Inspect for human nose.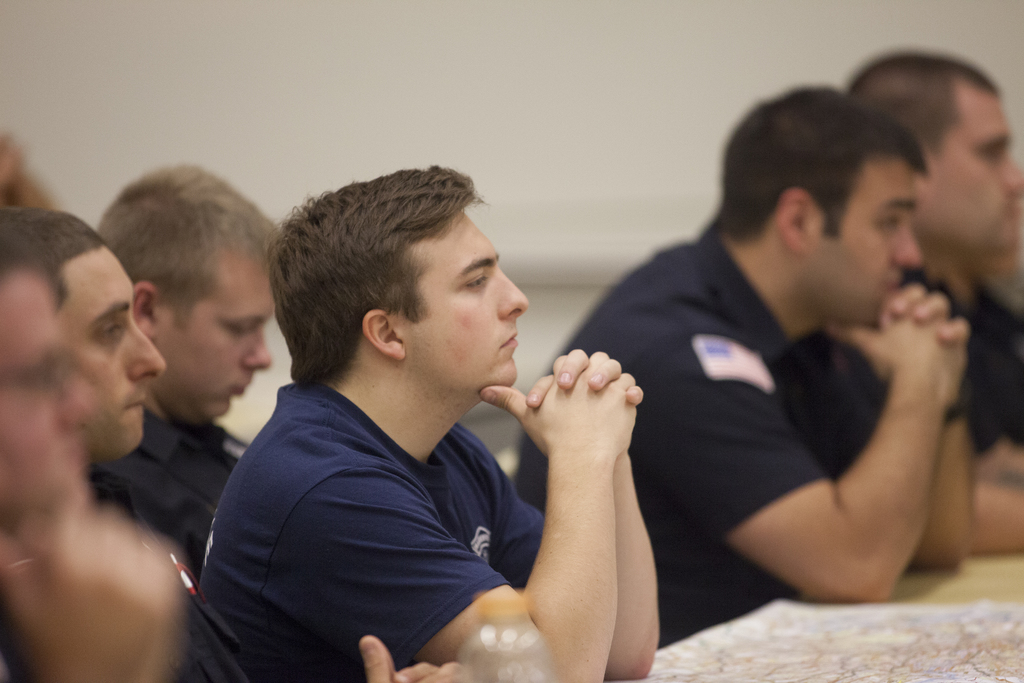
Inspection: BBox(125, 322, 163, 377).
